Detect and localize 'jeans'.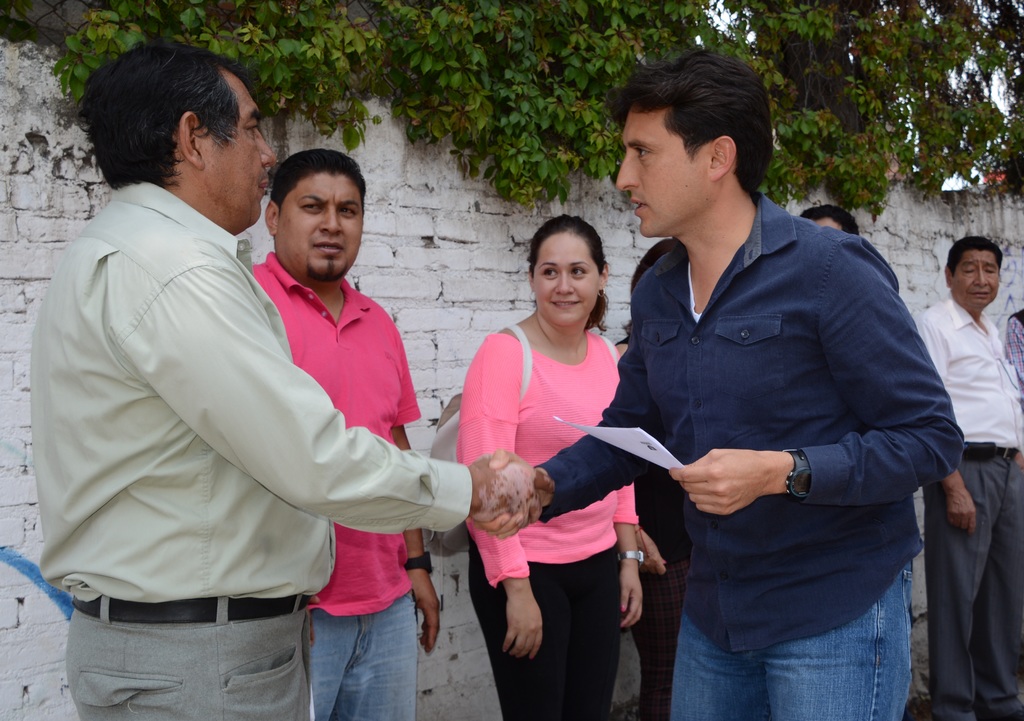
Localized at <bbox>659, 564, 934, 712</bbox>.
